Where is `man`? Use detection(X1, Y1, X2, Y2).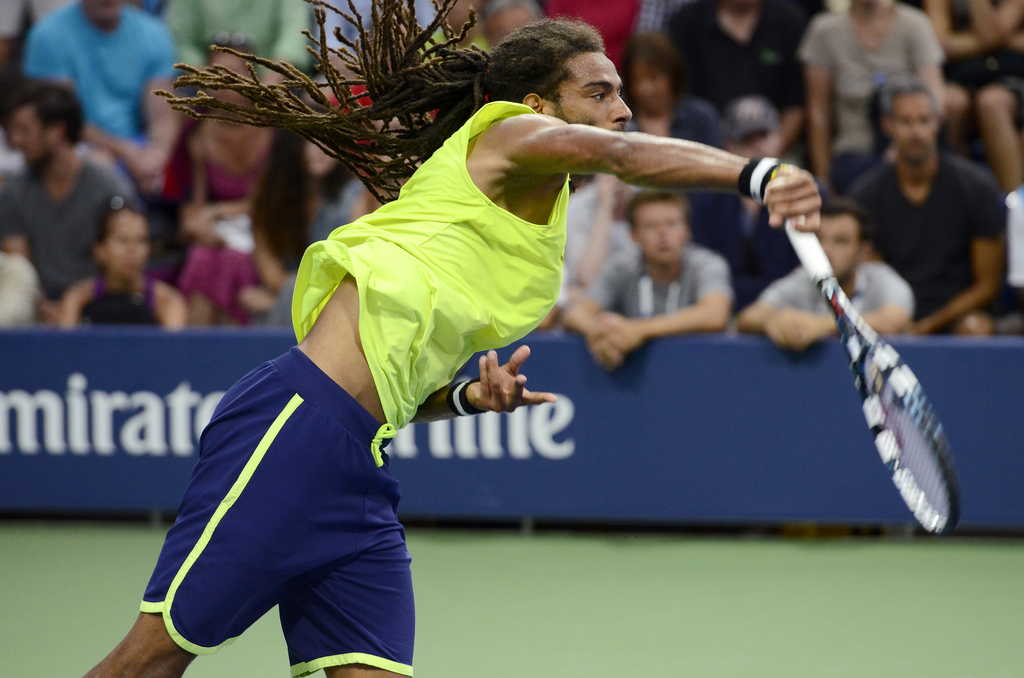
detection(72, 0, 825, 677).
